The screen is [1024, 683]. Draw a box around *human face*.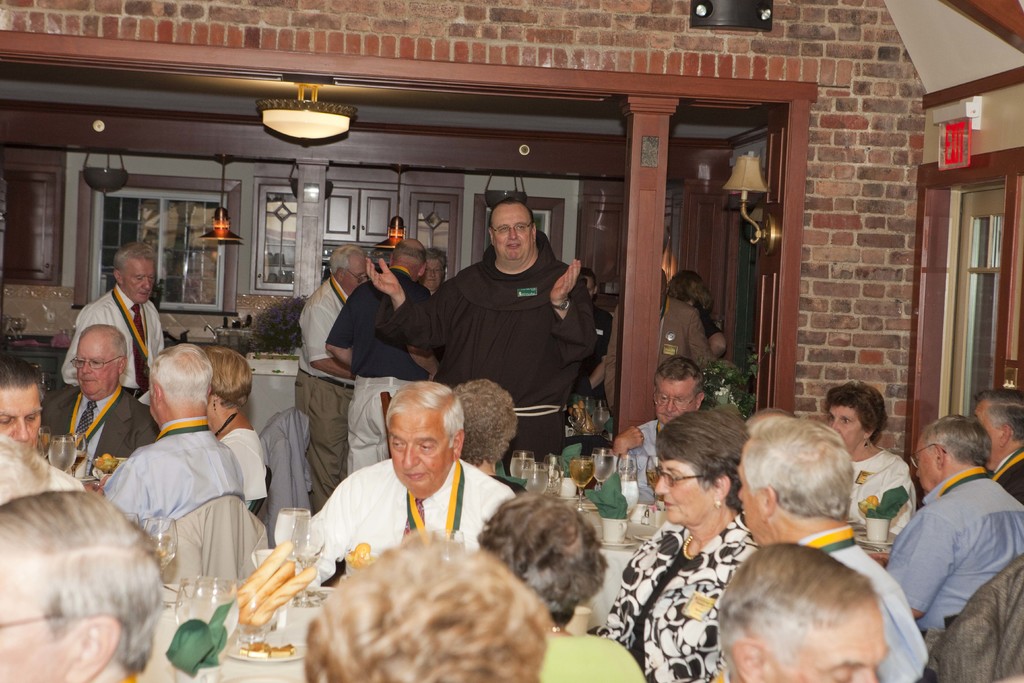
bbox=(0, 383, 42, 450).
